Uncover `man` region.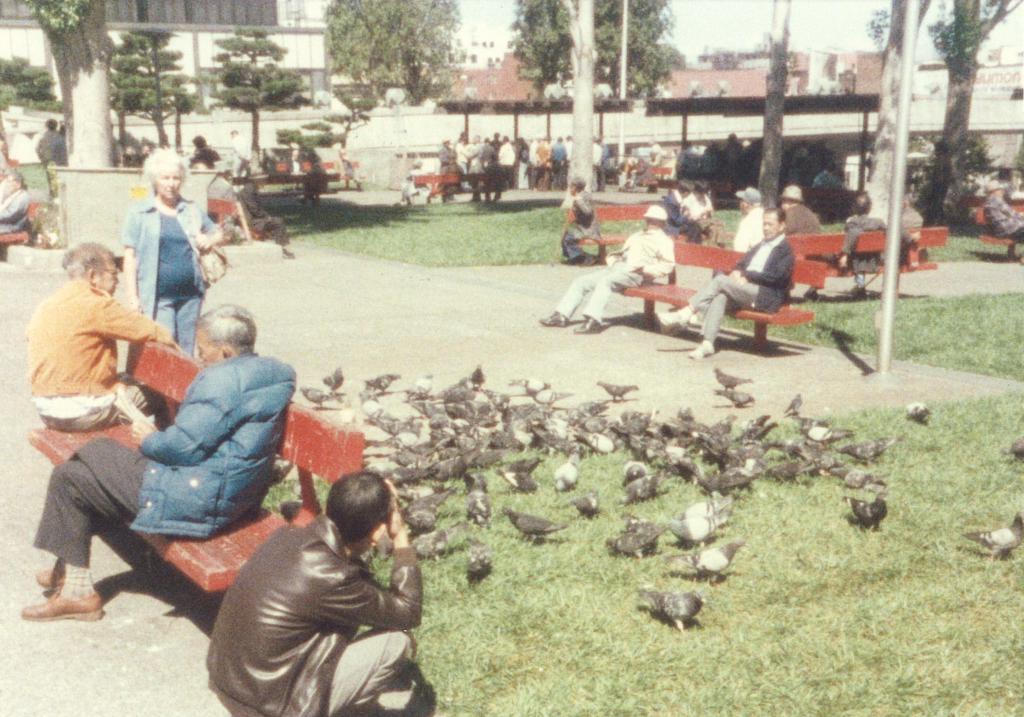
Uncovered: BBox(16, 296, 305, 613).
